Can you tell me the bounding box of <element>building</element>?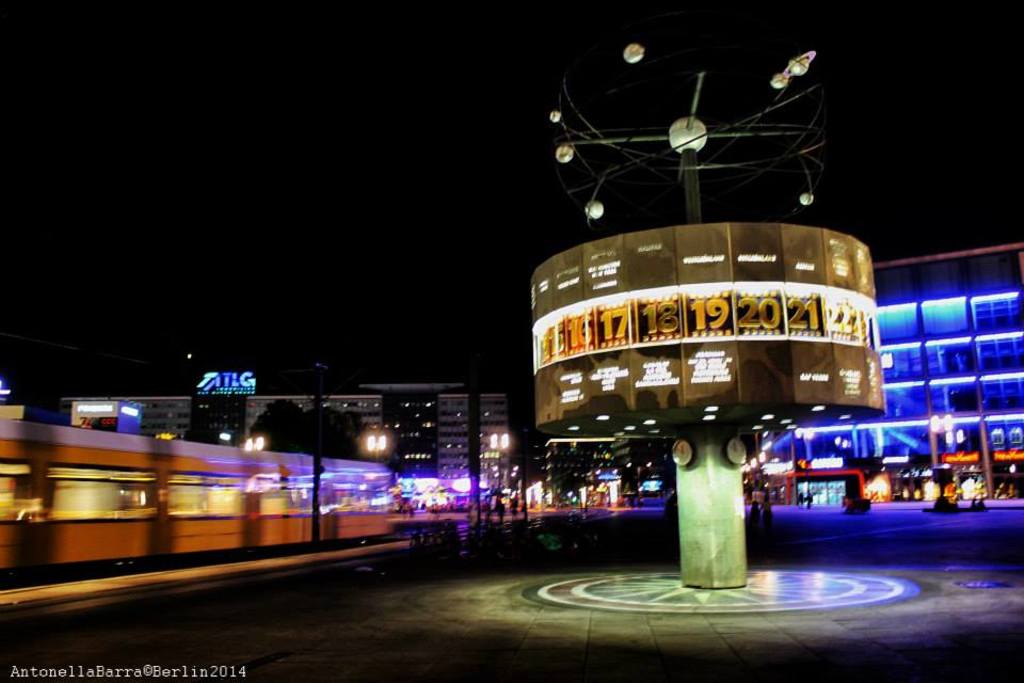
l=765, t=240, r=1023, b=503.
